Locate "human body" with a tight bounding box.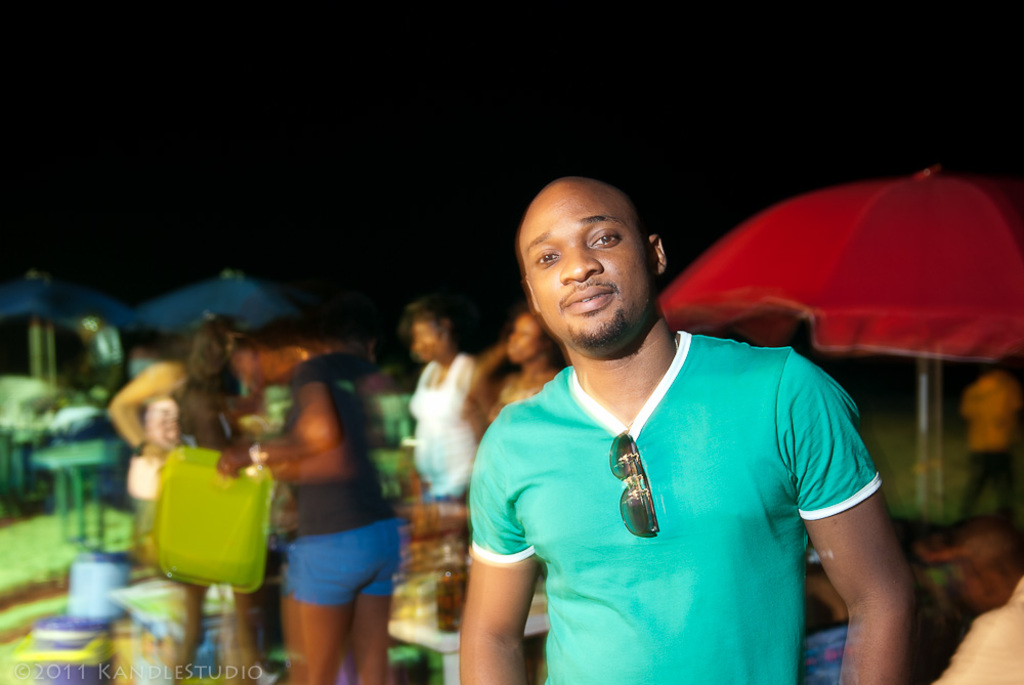
x1=110 y1=312 x2=250 y2=558.
